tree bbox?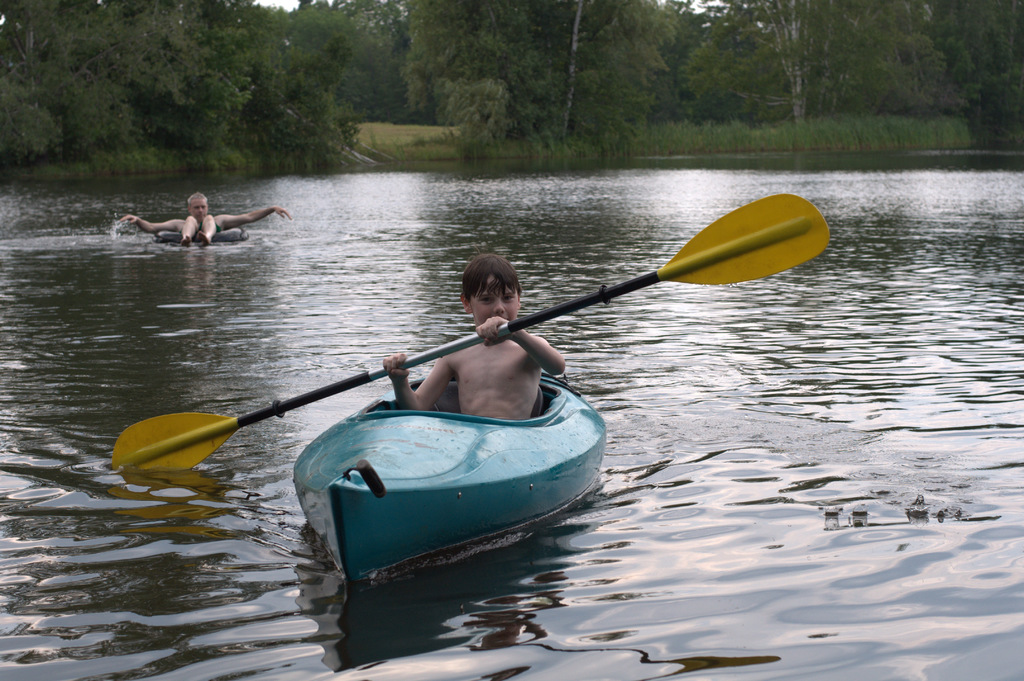
rect(633, 0, 712, 111)
